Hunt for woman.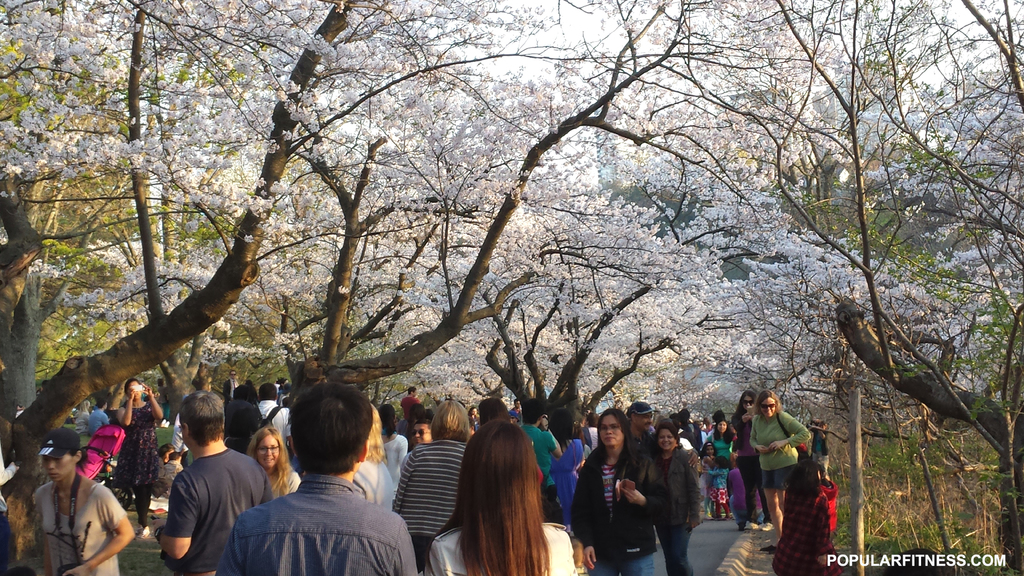
Hunted down at 28,435,136,575.
